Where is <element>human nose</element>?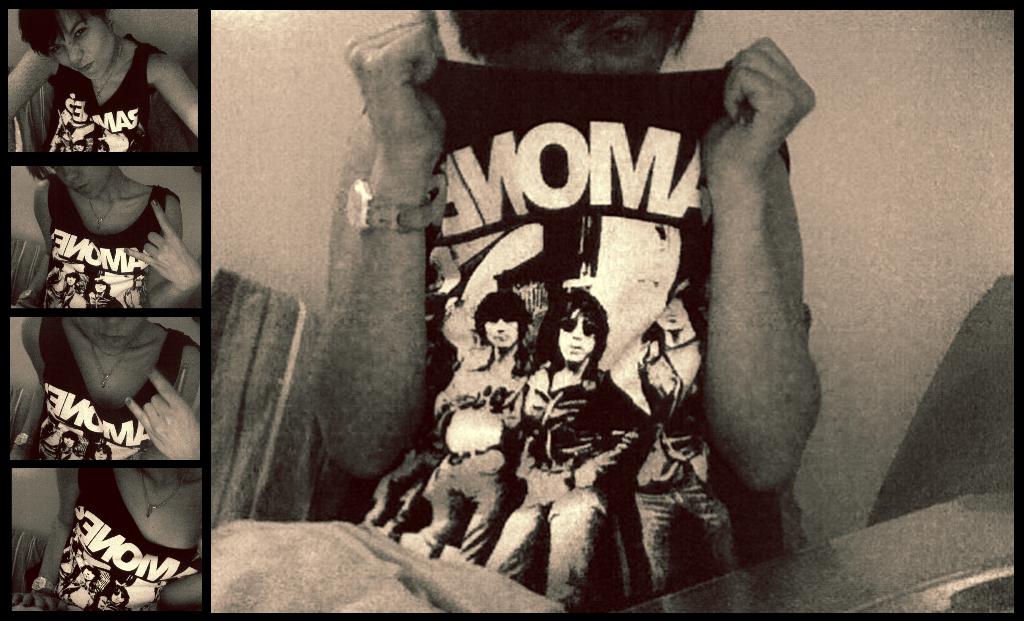
552:37:591:77.
